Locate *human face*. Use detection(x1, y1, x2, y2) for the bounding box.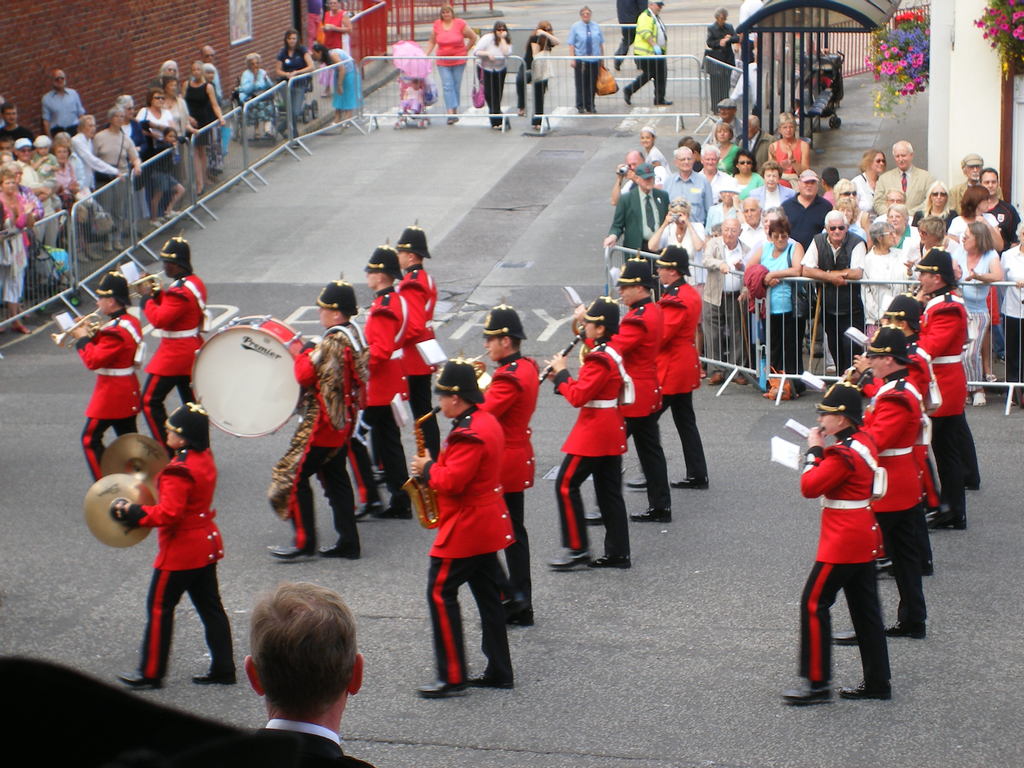
detection(433, 394, 453, 414).
